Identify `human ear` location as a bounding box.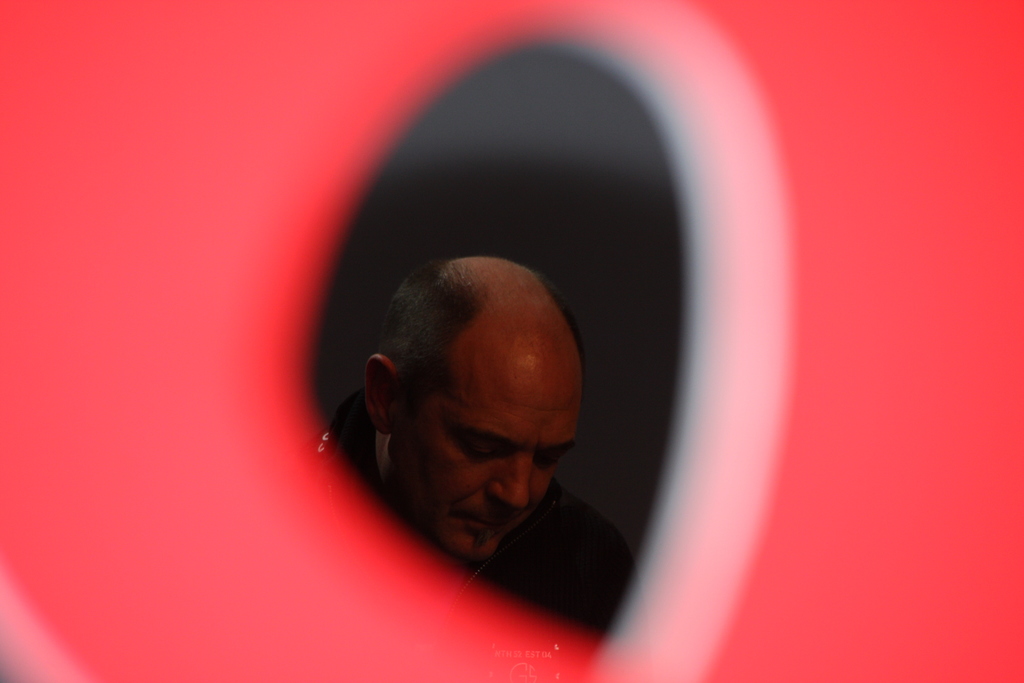
bbox(366, 353, 395, 429).
